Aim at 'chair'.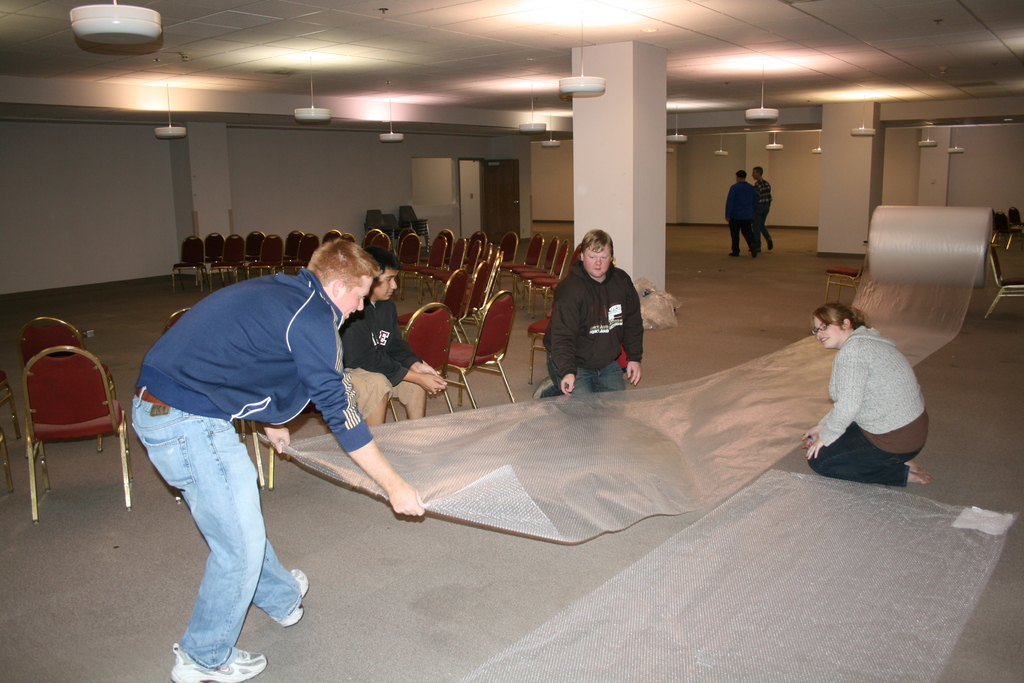
Aimed at region(397, 273, 467, 349).
